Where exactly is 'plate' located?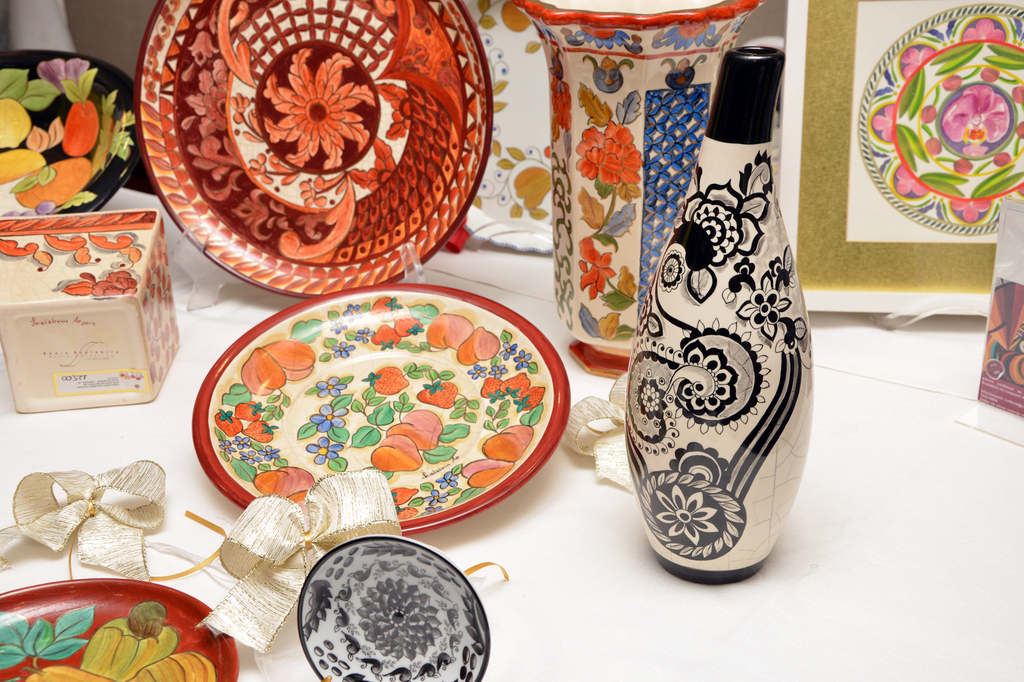
Its bounding box is select_region(0, 50, 141, 220).
